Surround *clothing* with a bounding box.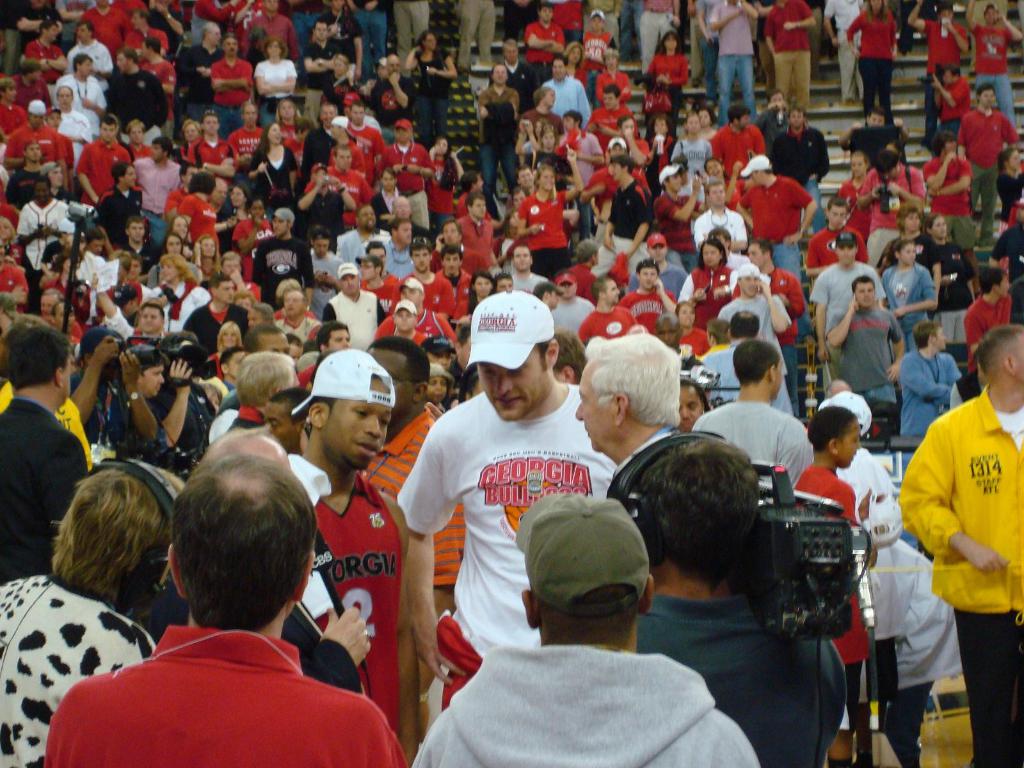
x1=649 y1=53 x2=687 y2=130.
